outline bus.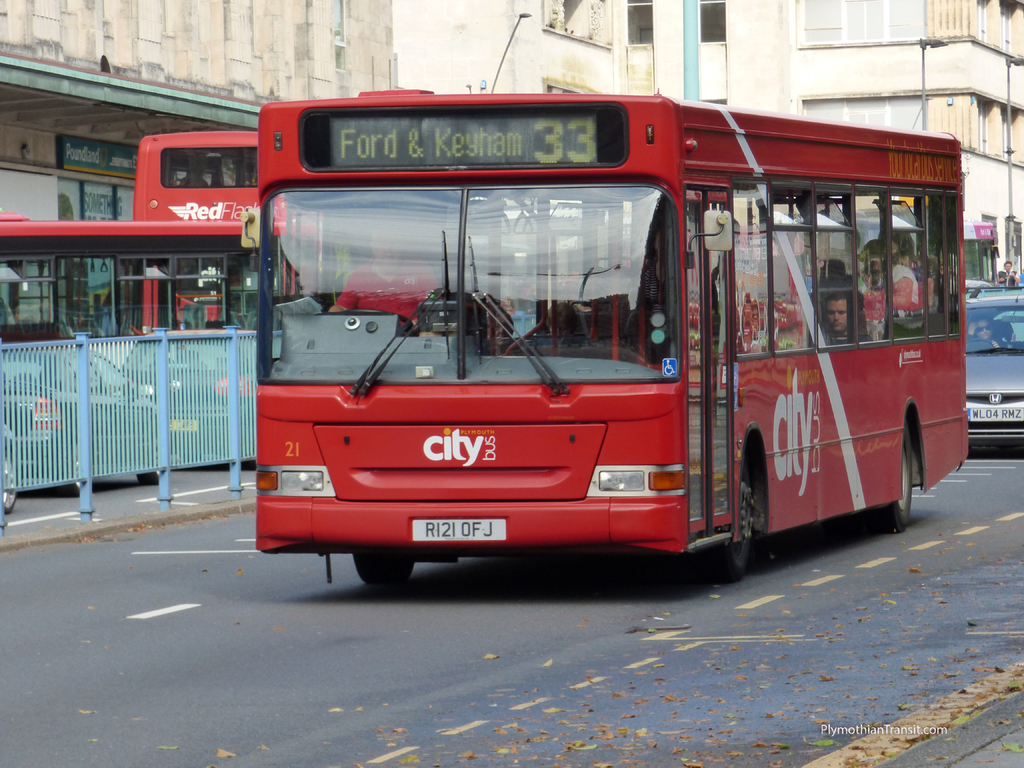
Outline: [x1=0, y1=214, x2=284, y2=374].
